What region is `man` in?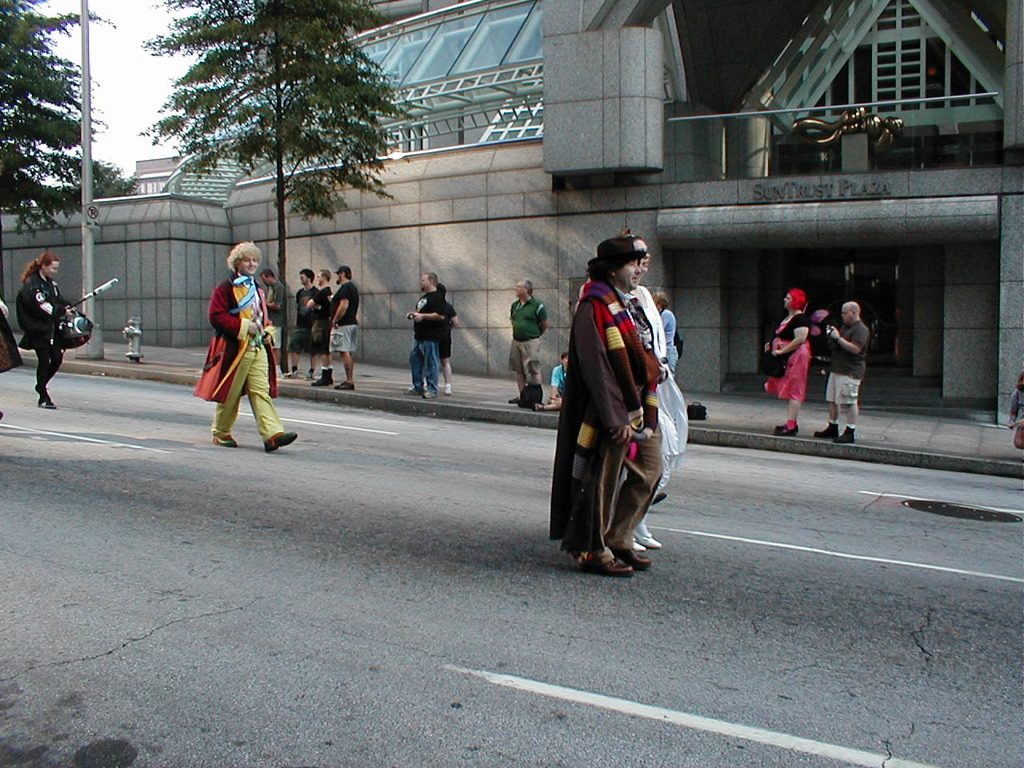
crop(186, 235, 276, 464).
